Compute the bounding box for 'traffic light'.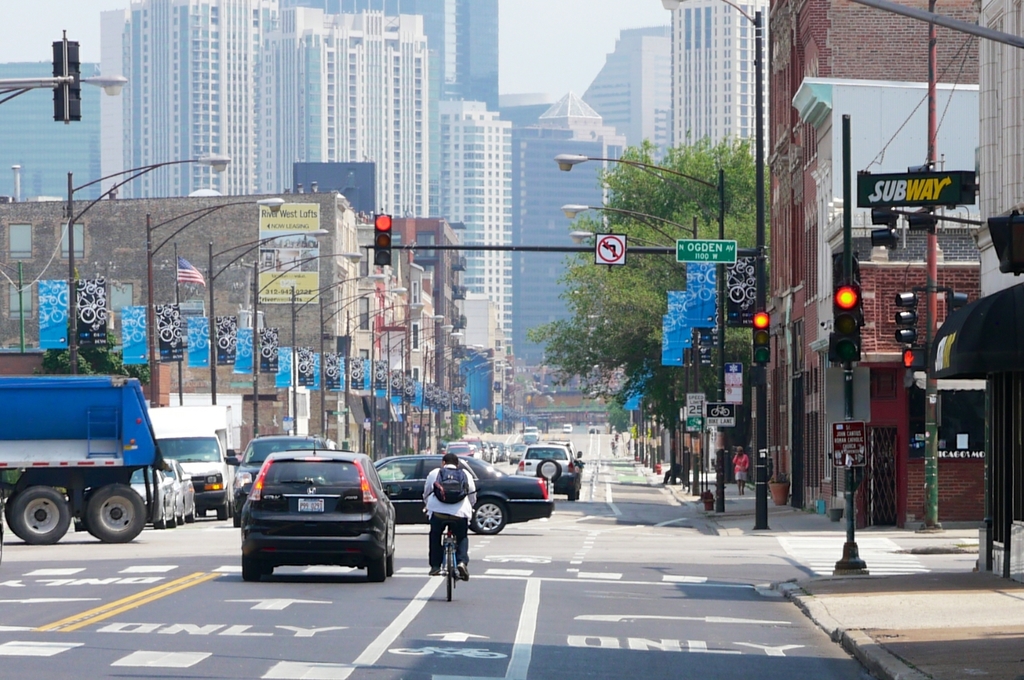
box(984, 210, 1023, 277).
